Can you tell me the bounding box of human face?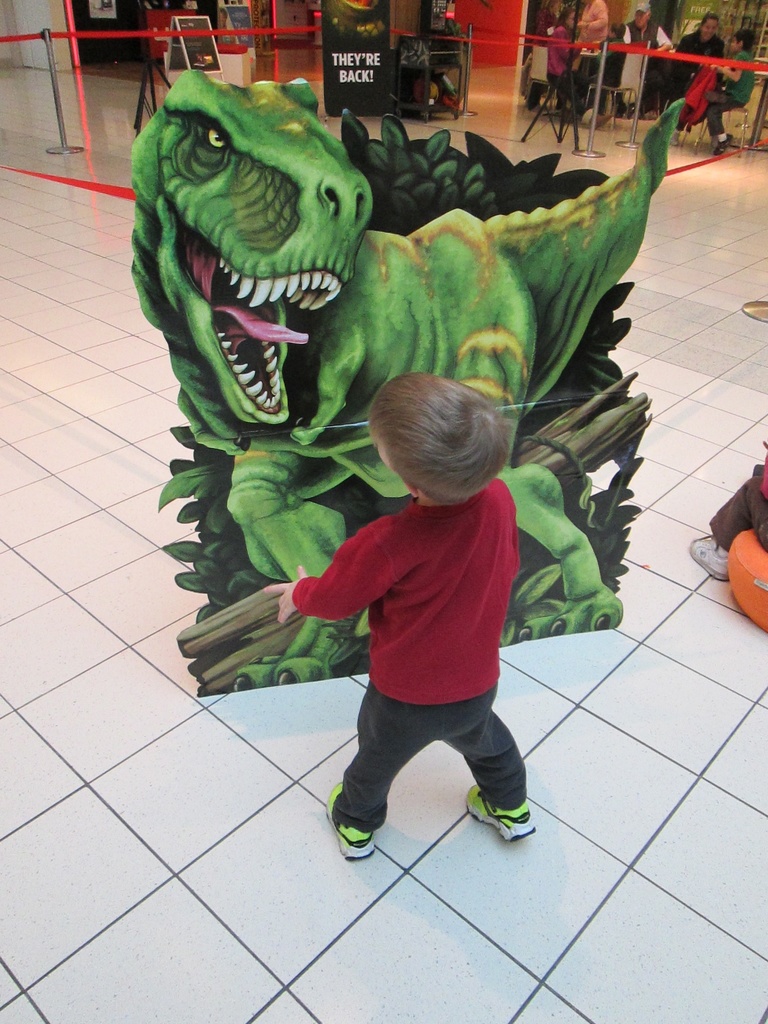
l=730, t=32, r=737, b=53.
